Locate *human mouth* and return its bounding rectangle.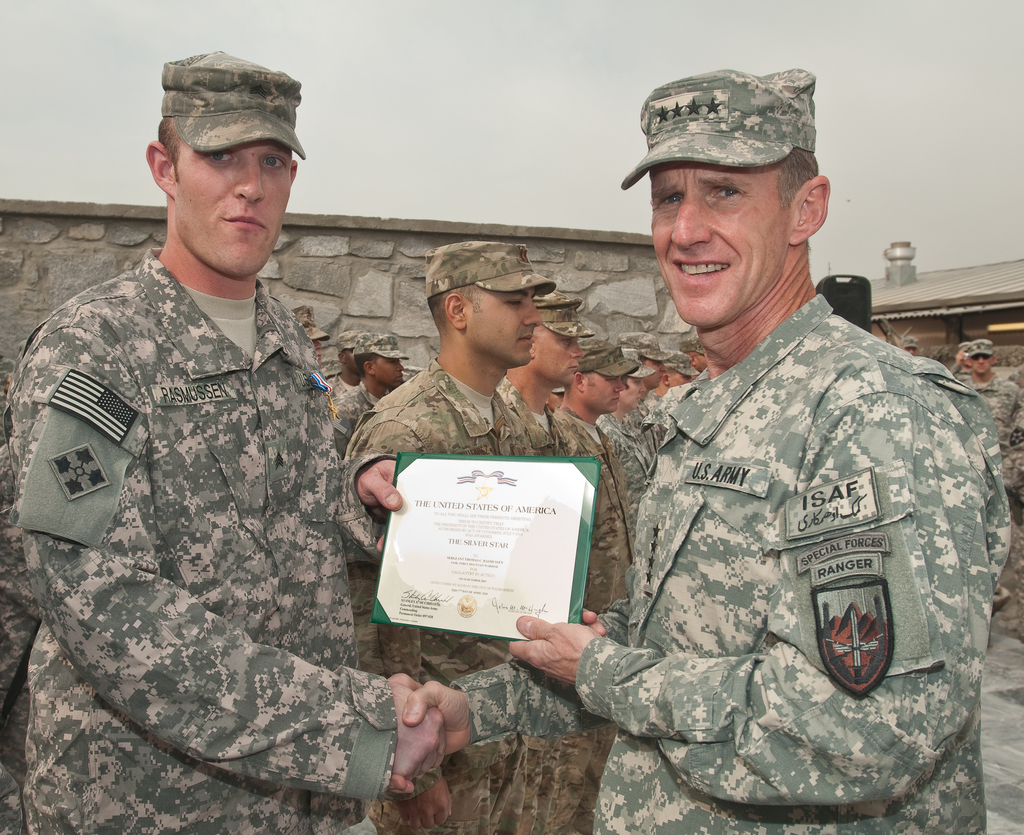
detection(568, 363, 579, 372).
